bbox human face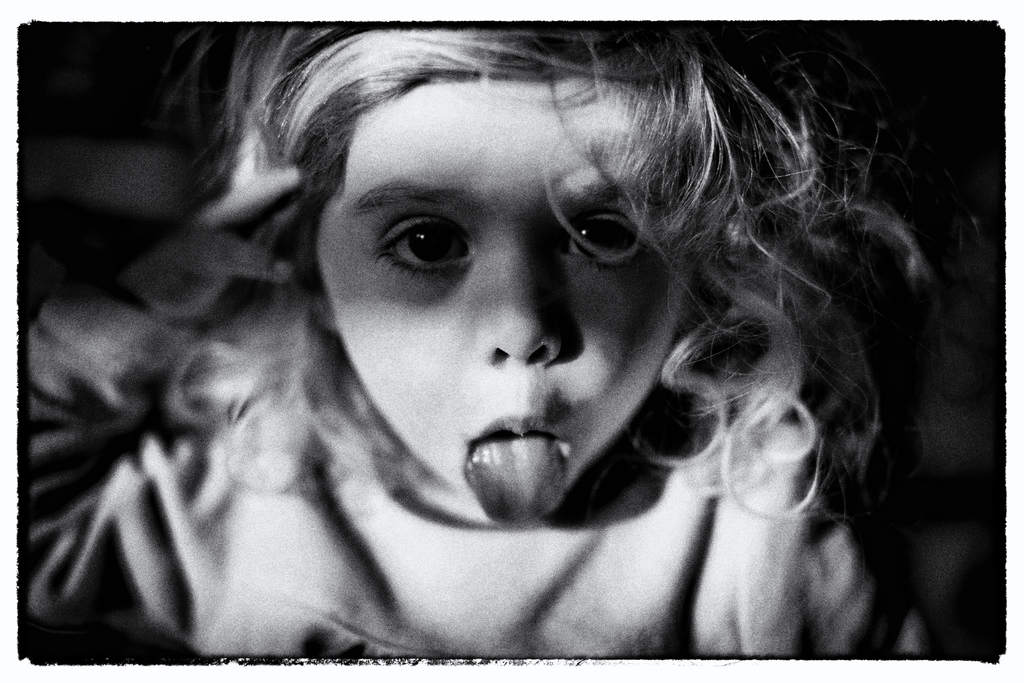
bbox=[321, 78, 690, 528]
